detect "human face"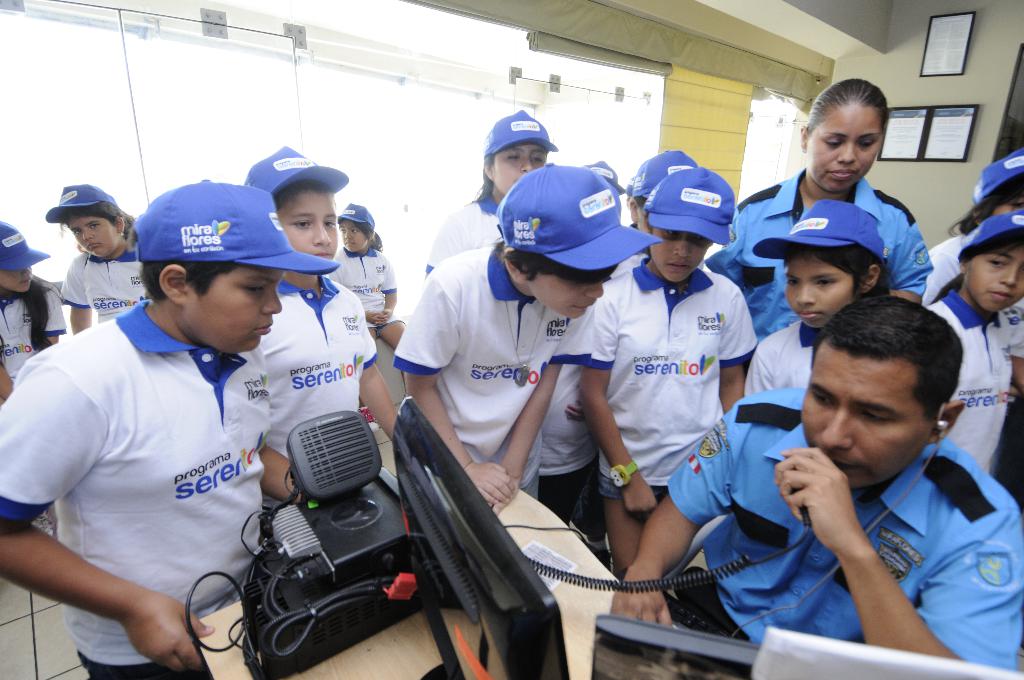
<box>652,220,712,285</box>
